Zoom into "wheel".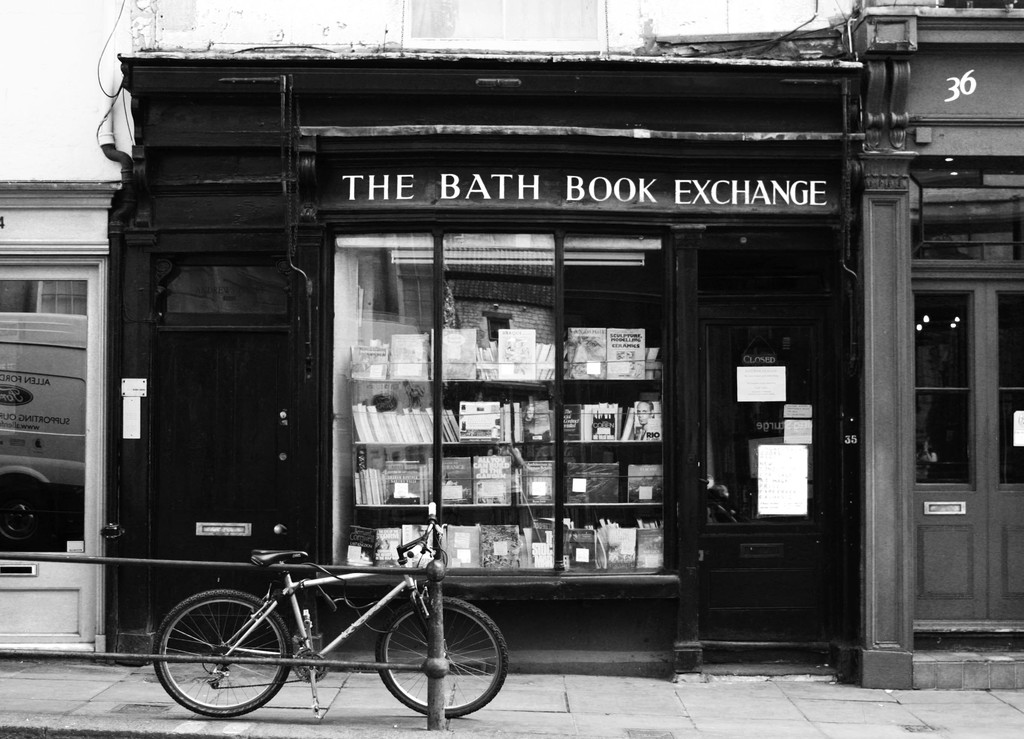
Zoom target: select_region(151, 590, 292, 719).
